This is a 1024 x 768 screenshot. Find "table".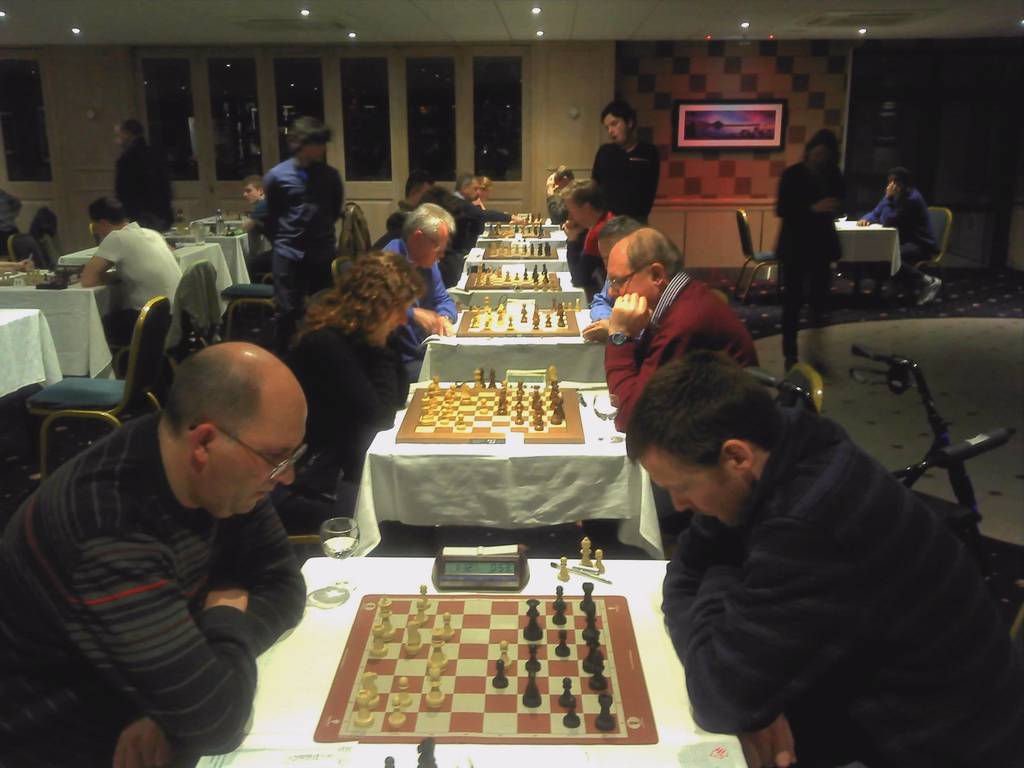
Bounding box: region(447, 260, 591, 314).
